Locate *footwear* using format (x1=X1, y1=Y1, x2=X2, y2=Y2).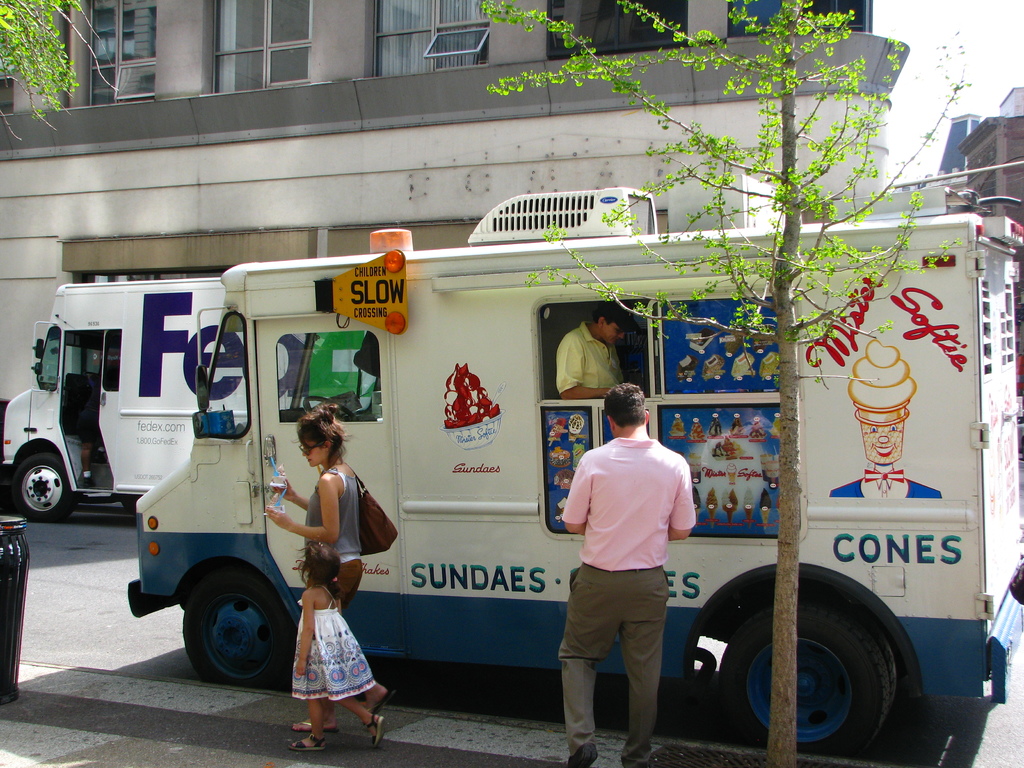
(x1=364, y1=716, x2=380, y2=750).
